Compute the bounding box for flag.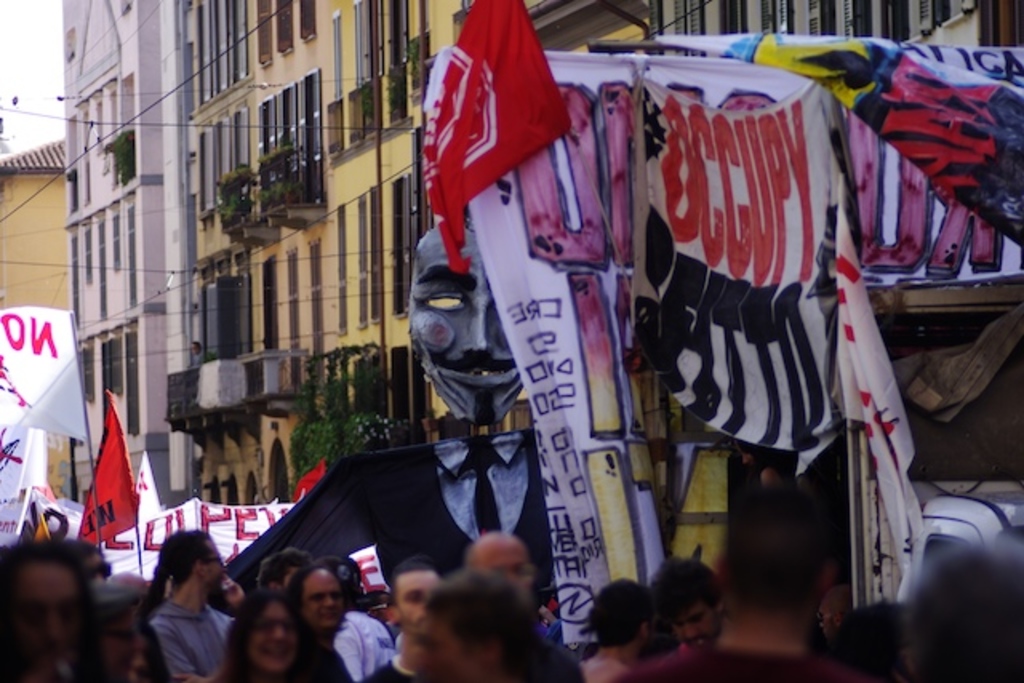
<bbox>422, 2, 578, 240</bbox>.
